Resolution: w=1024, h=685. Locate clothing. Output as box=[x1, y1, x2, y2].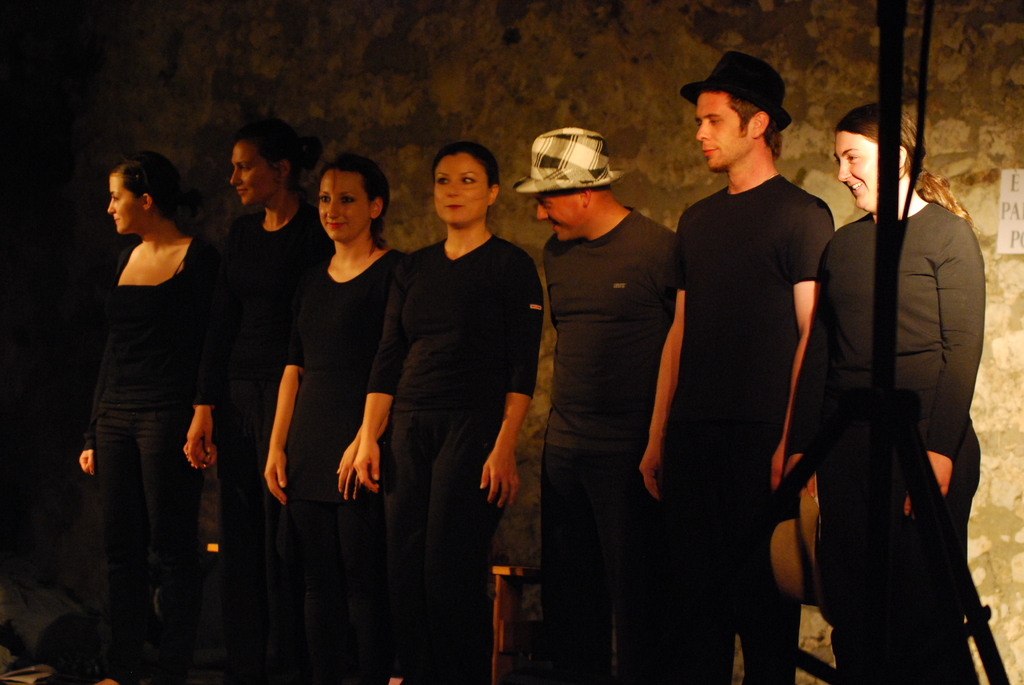
box=[271, 236, 424, 684].
